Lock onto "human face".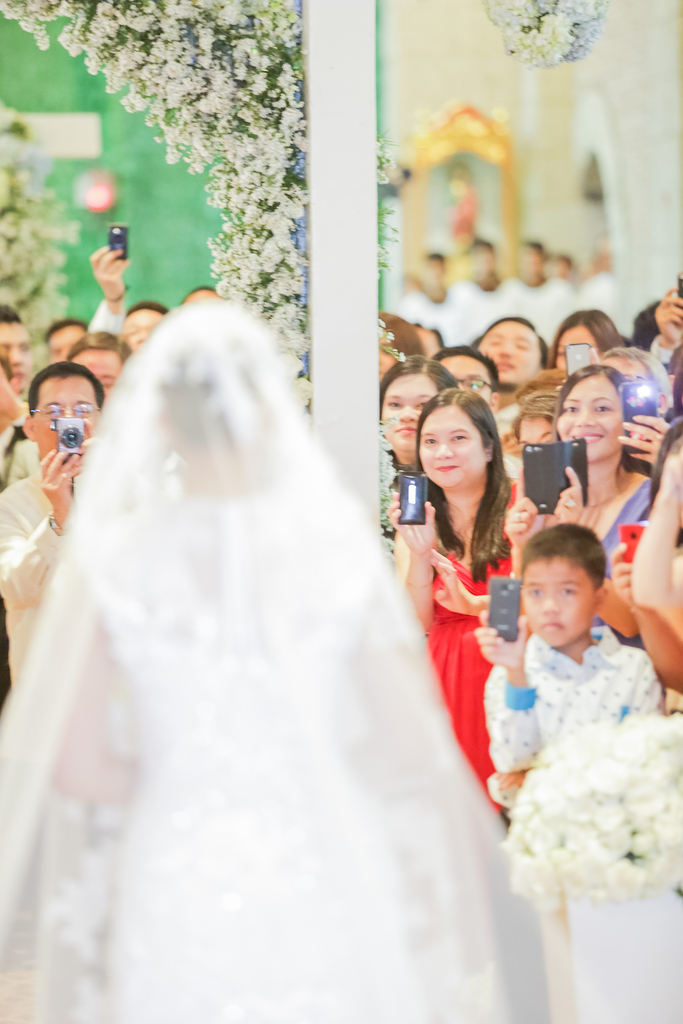
Locked: 522,559,596,648.
